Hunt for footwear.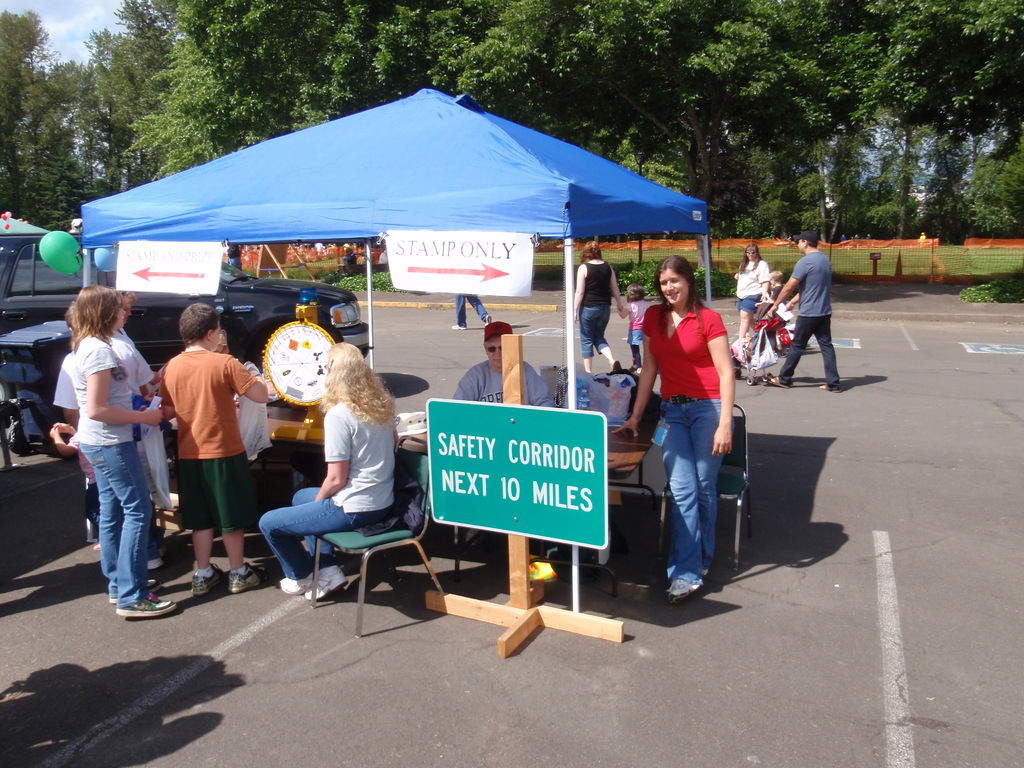
Hunted down at x1=188, y1=565, x2=225, y2=591.
